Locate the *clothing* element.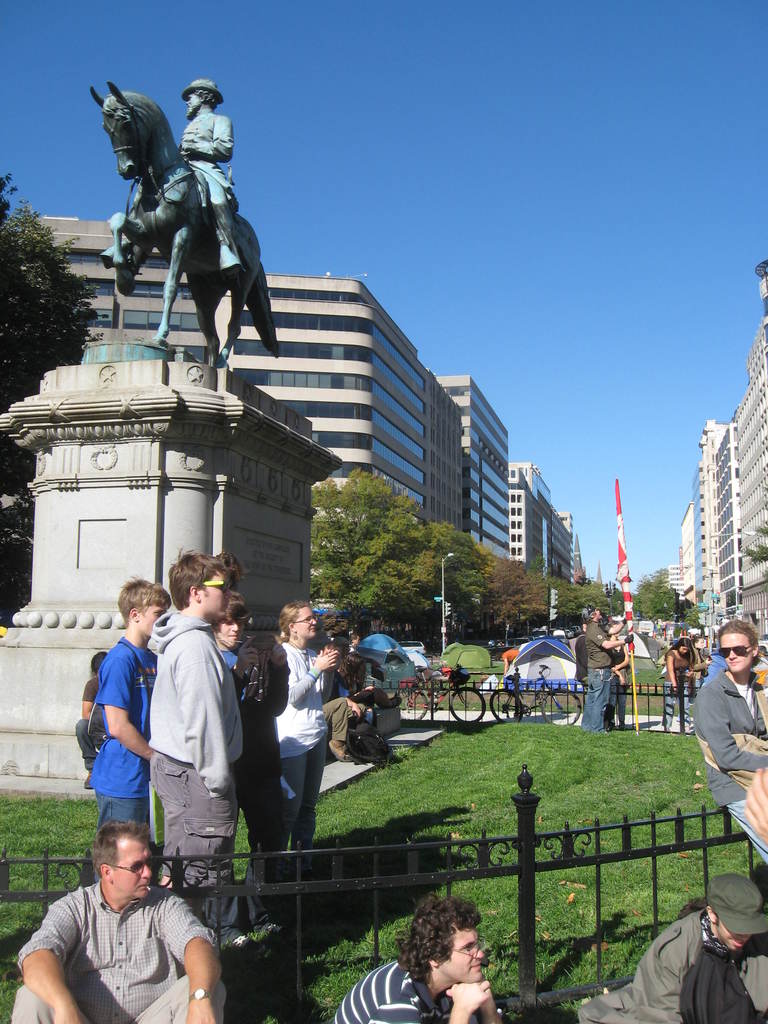
Element bbox: <region>182, 113, 243, 250</region>.
